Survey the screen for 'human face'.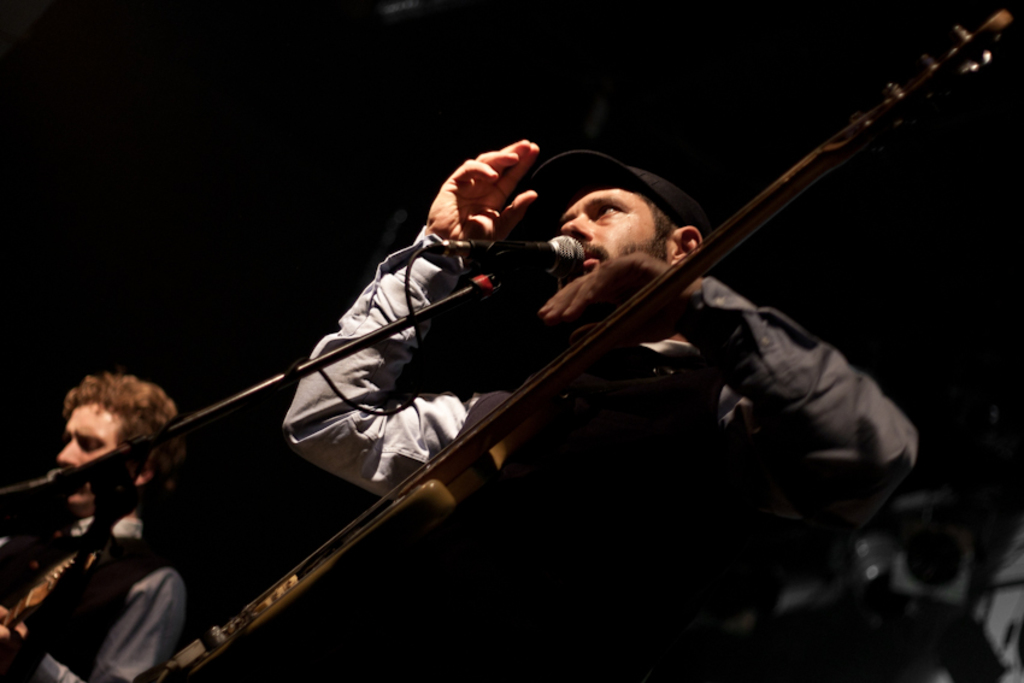
Survey found: bbox=[560, 189, 672, 273].
